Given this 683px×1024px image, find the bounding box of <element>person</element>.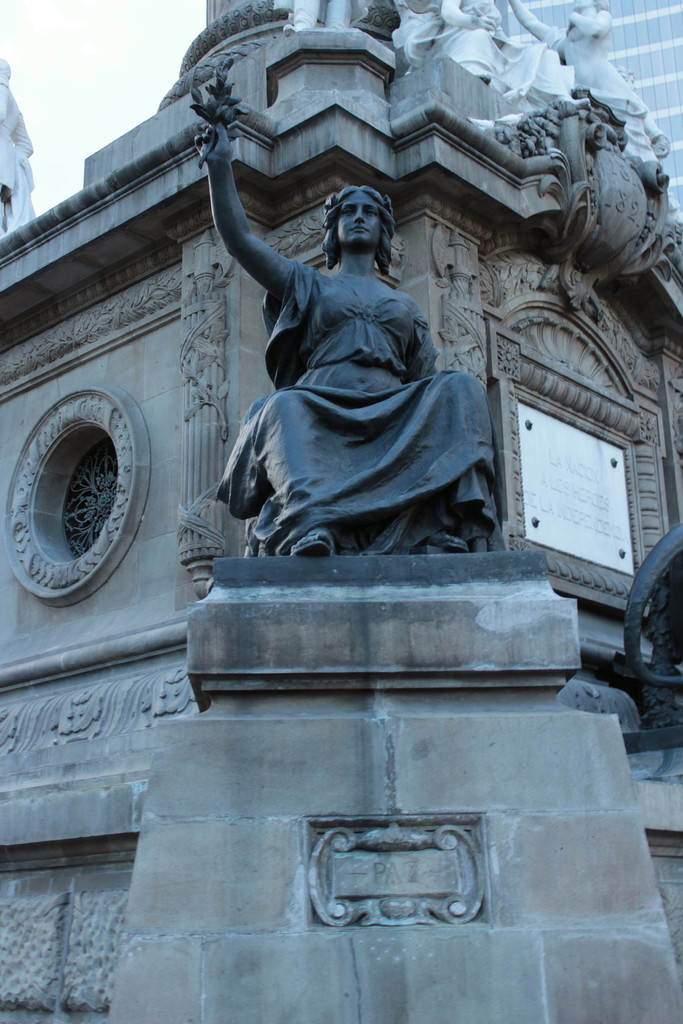
Rect(0, 56, 34, 240).
